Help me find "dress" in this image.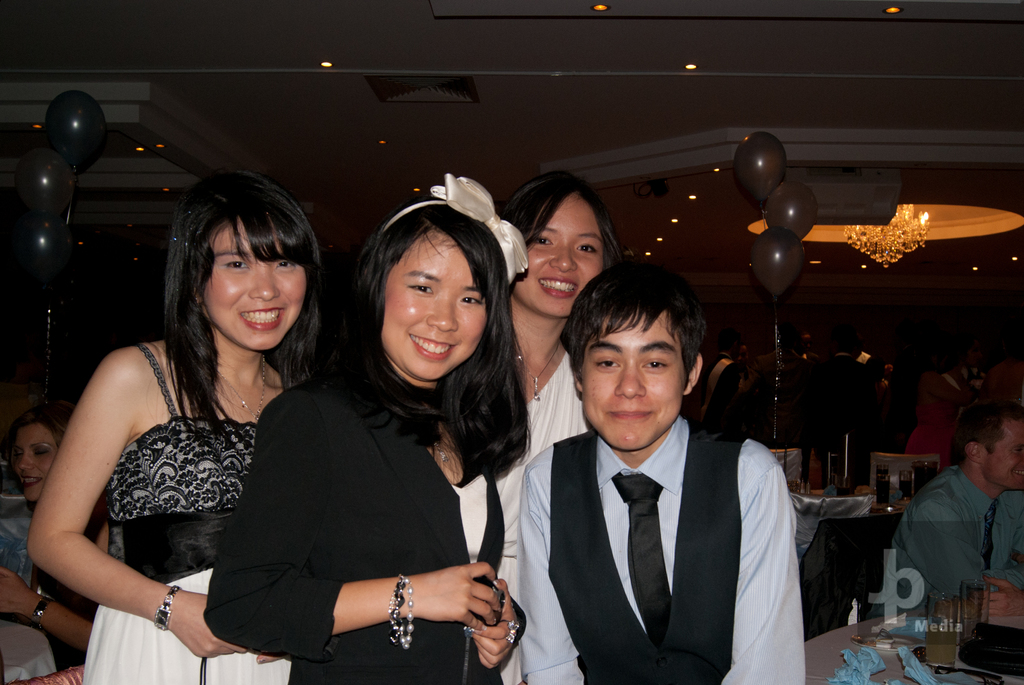
Found it: [81, 340, 287, 684].
